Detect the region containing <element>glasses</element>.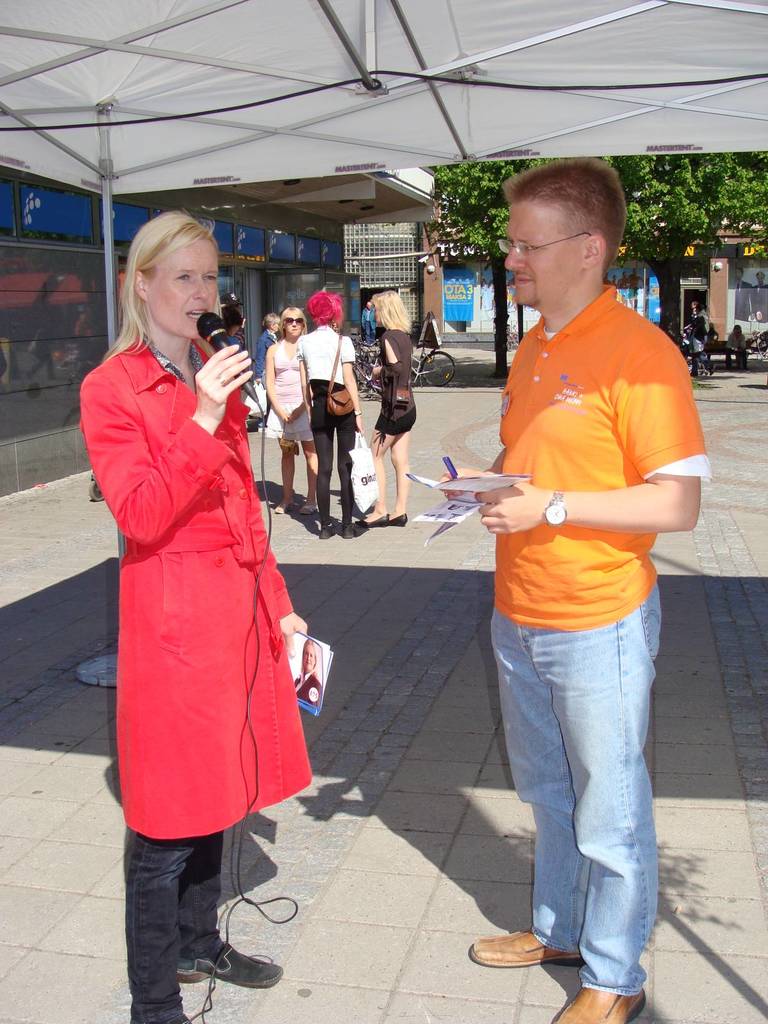
494/223/604/259.
